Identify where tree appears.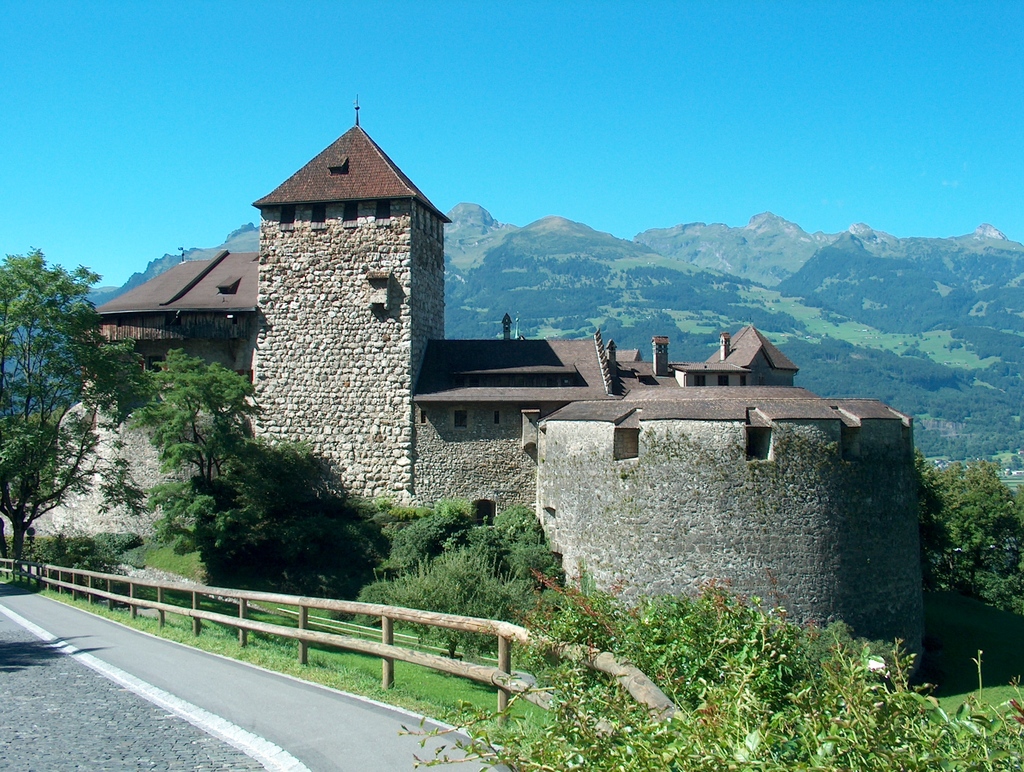
Appears at Rect(8, 230, 129, 563).
